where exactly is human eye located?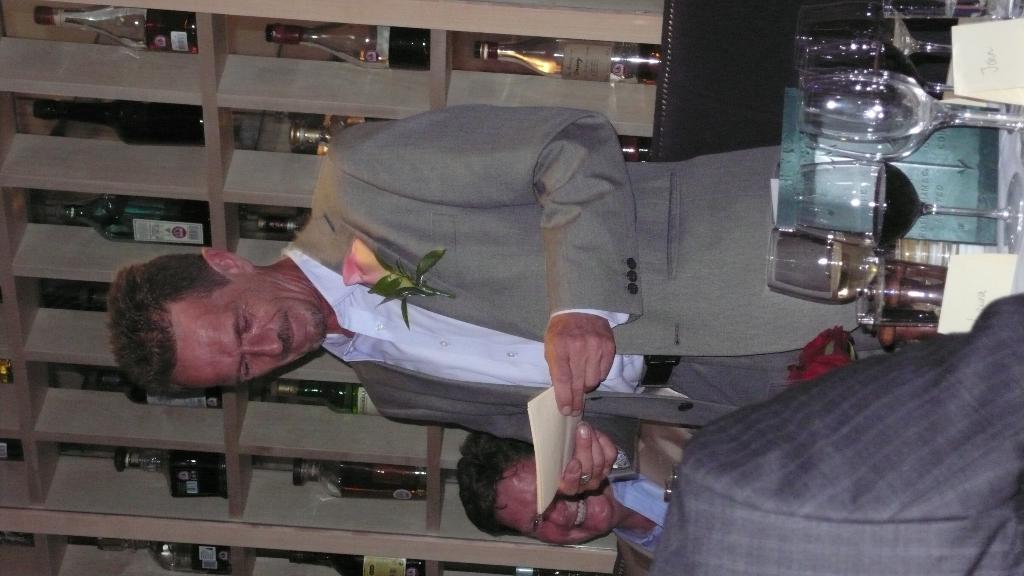
Its bounding box is [241, 362, 260, 381].
